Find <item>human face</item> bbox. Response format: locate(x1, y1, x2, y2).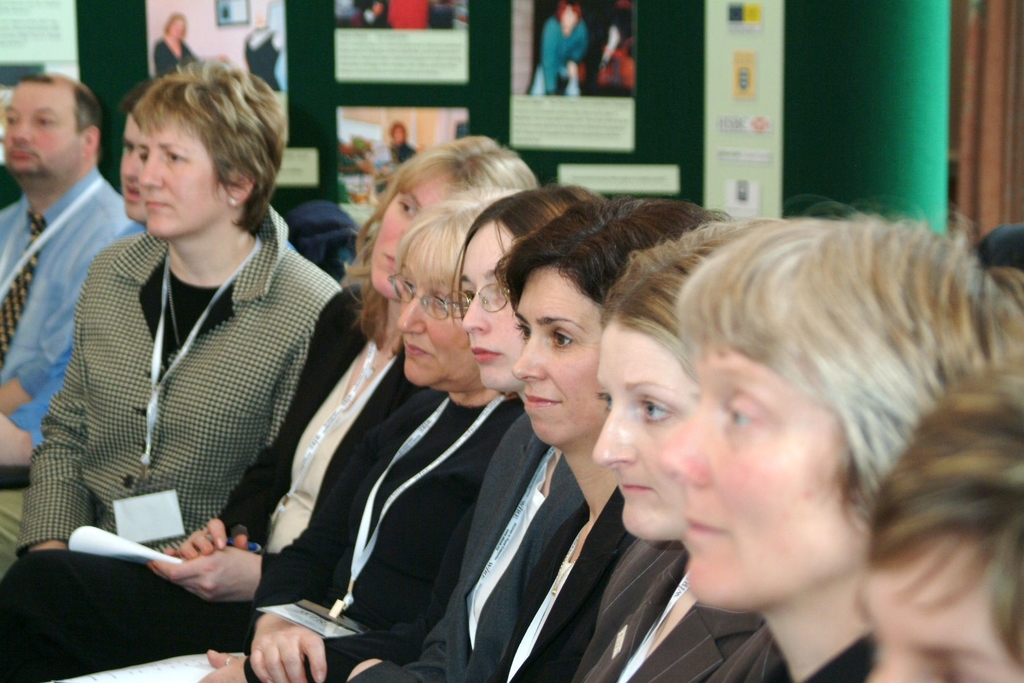
locate(596, 318, 703, 538).
